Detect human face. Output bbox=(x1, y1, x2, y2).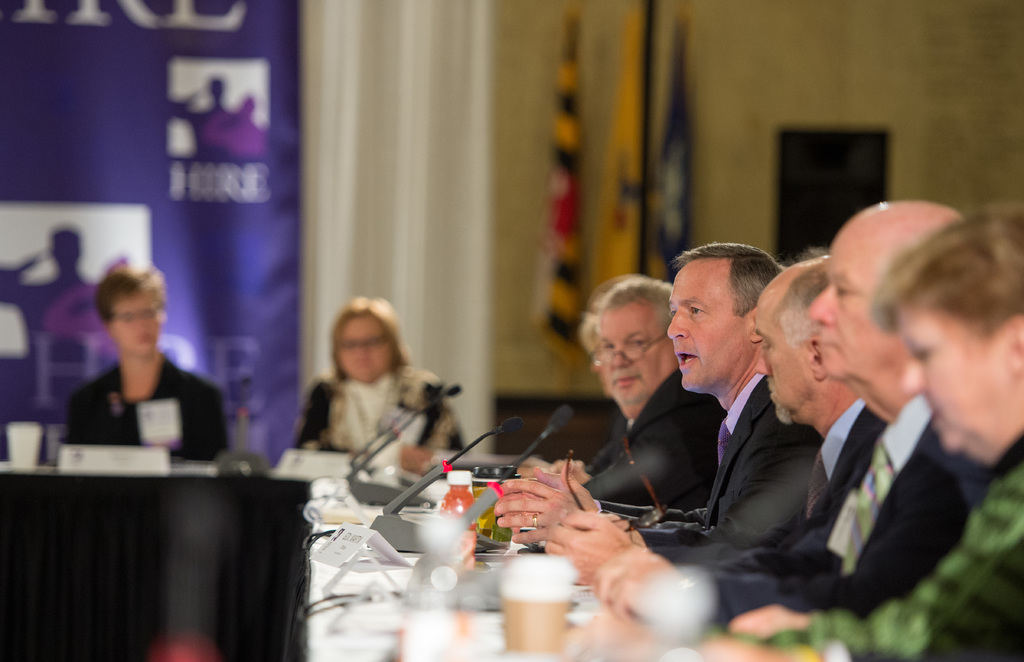
bbox=(752, 304, 811, 420).
